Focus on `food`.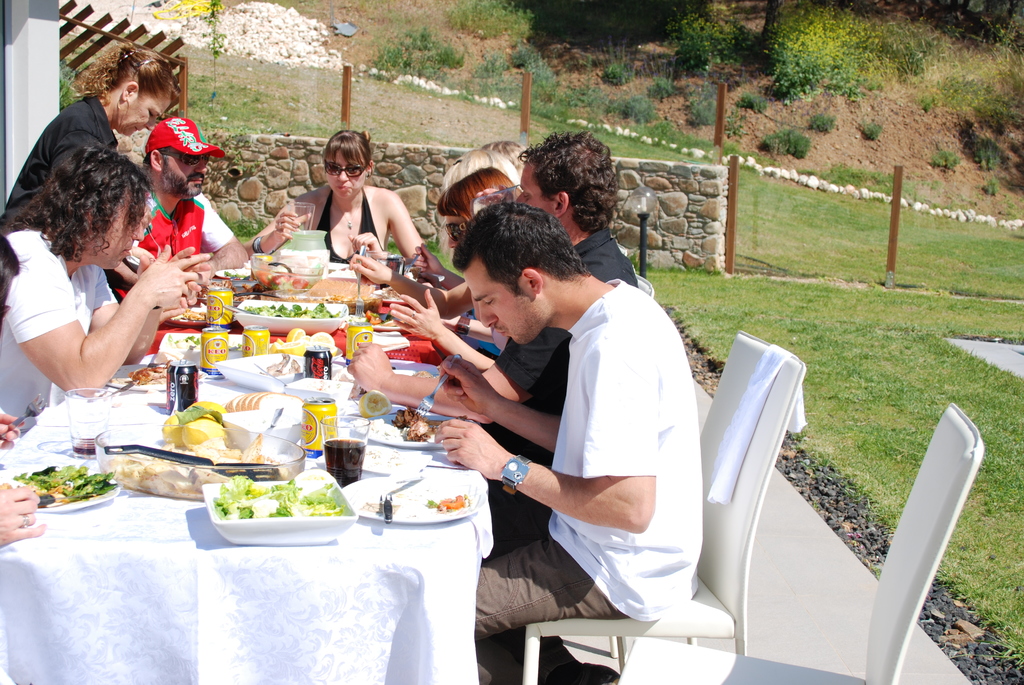
Focused at pyautogui.locateOnScreen(127, 358, 172, 386).
